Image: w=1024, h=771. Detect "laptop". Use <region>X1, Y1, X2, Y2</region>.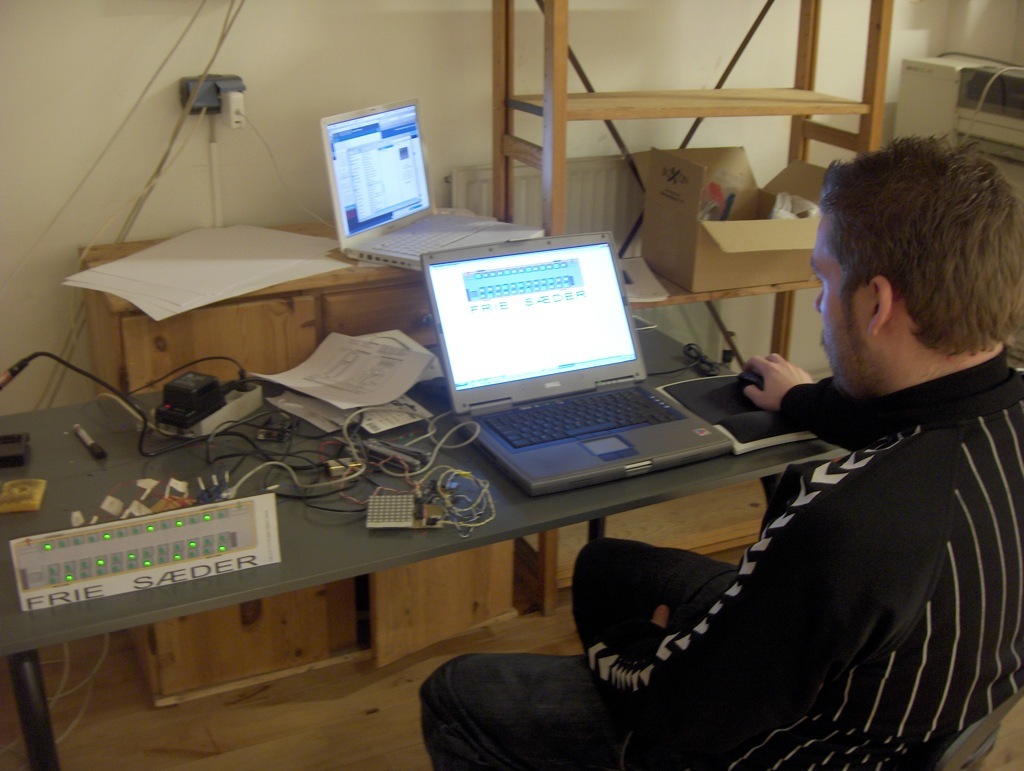
<region>406, 217, 736, 516</region>.
